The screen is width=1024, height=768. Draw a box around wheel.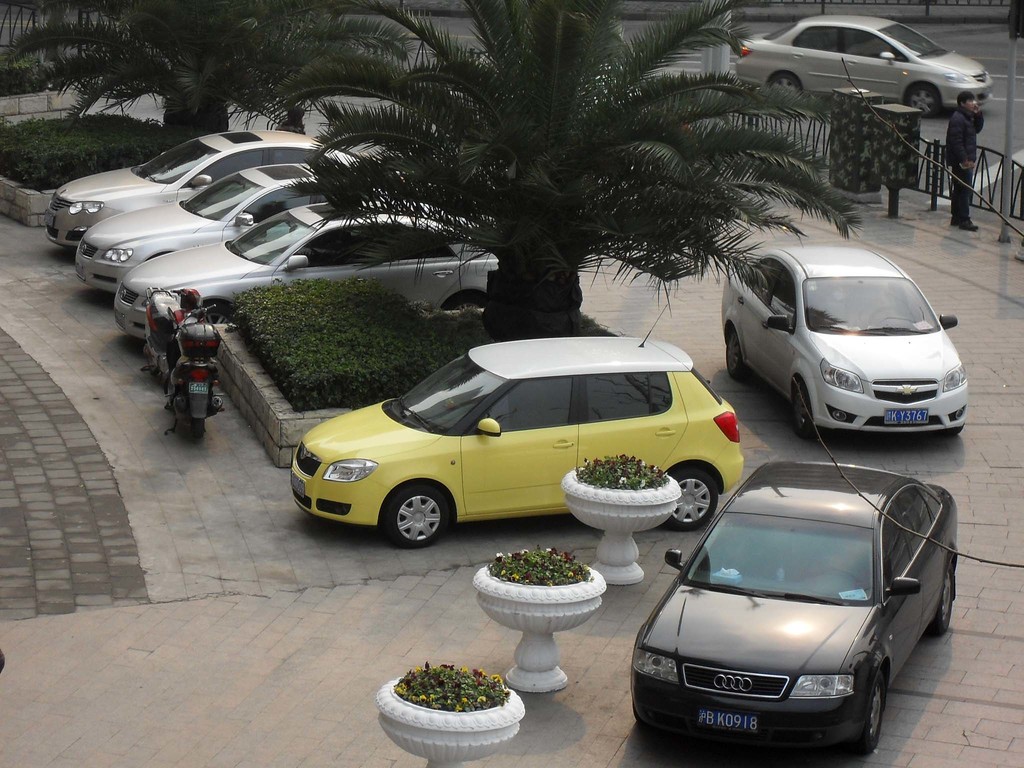
x1=854, y1=671, x2=888, y2=755.
